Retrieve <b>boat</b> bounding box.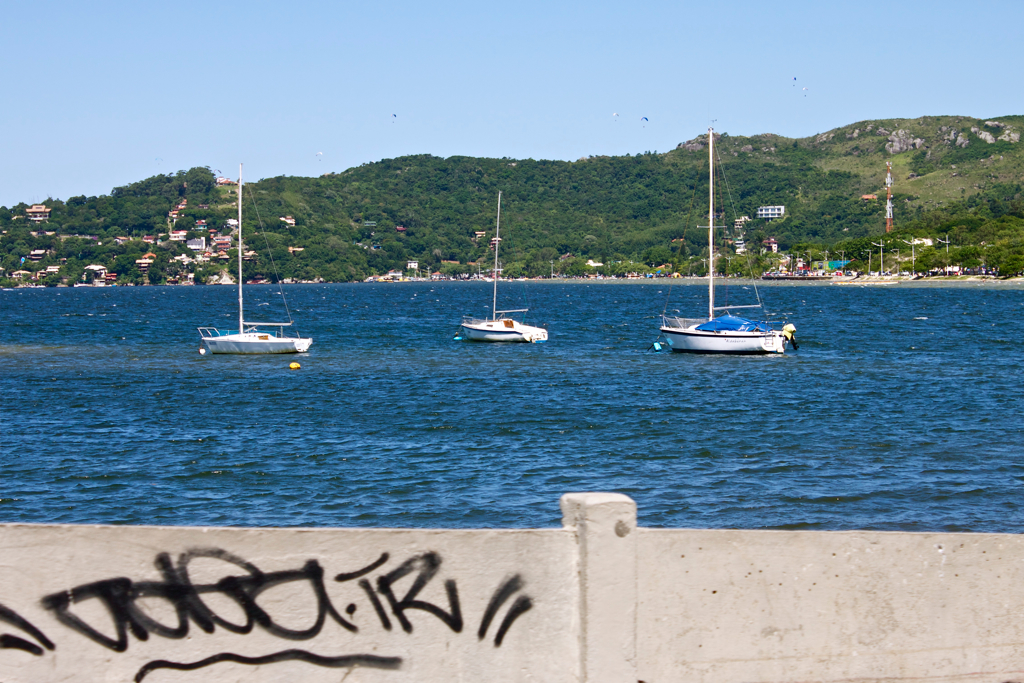
Bounding box: <box>196,166,312,353</box>.
